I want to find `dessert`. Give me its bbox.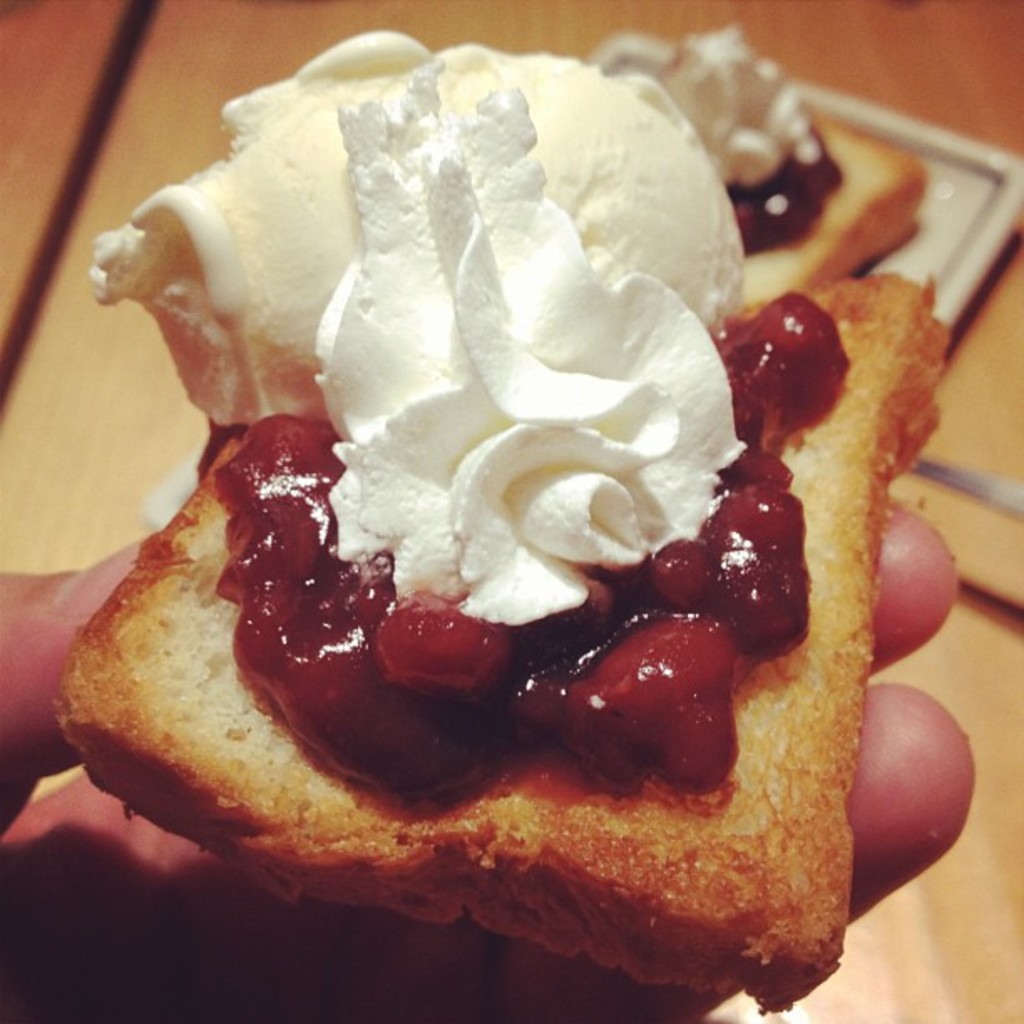
79, 2, 999, 1014.
